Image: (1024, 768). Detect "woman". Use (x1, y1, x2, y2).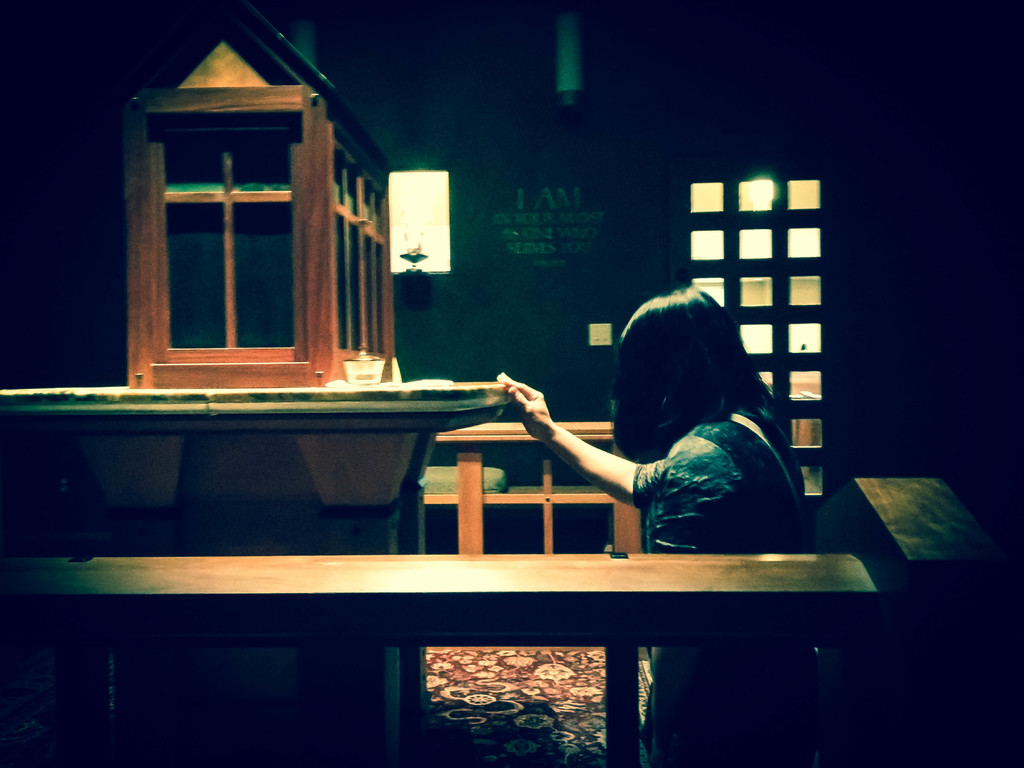
(501, 281, 812, 767).
